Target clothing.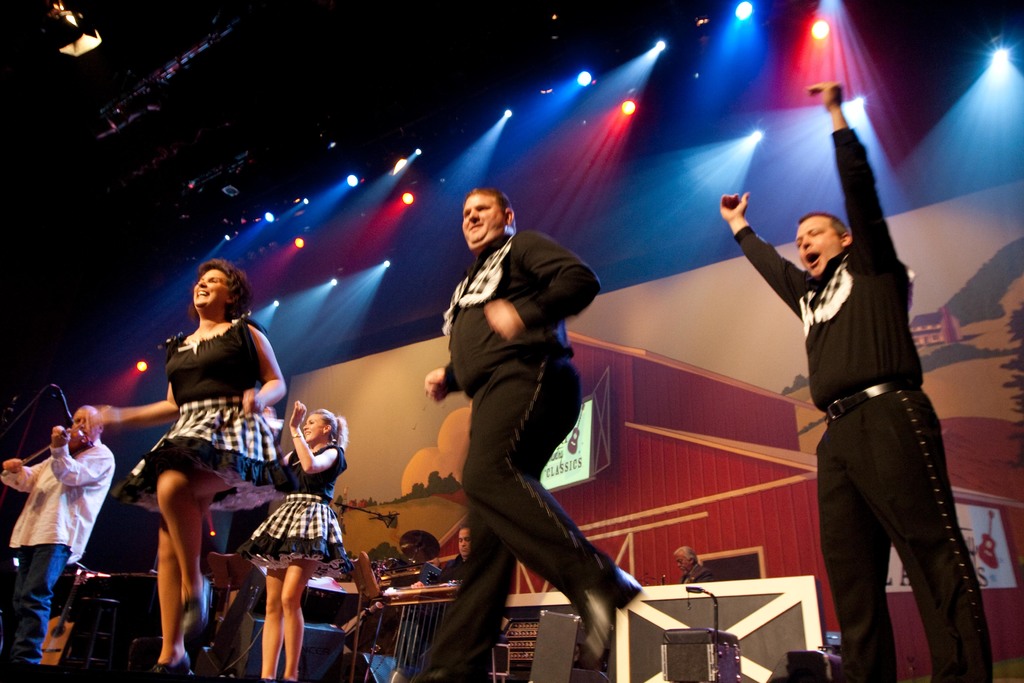
Target region: {"left": 111, "top": 315, "right": 287, "bottom": 512}.
